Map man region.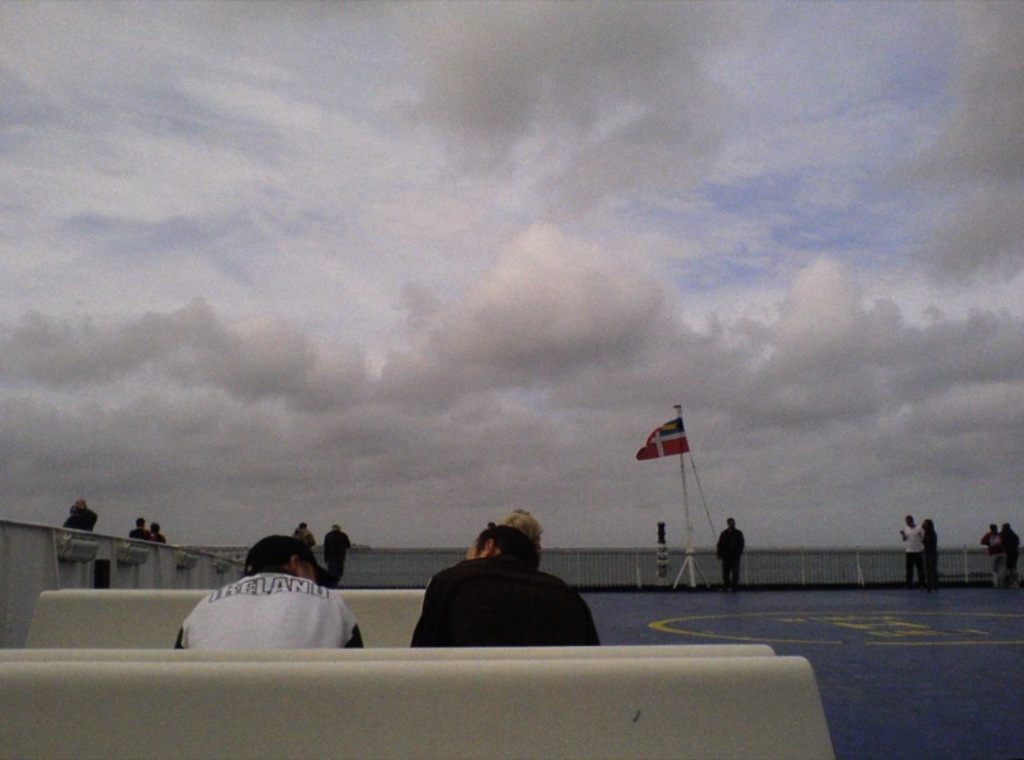
Mapped to (713,516,750,594).
